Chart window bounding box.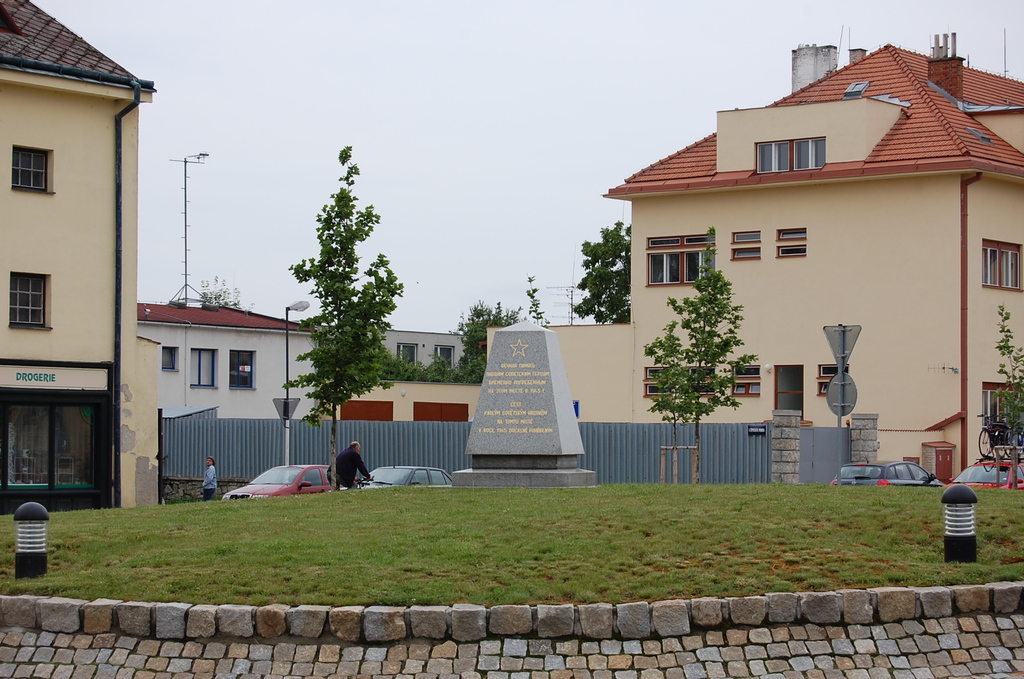
Charted: left=8, top=274, right=56, bottom=334.
